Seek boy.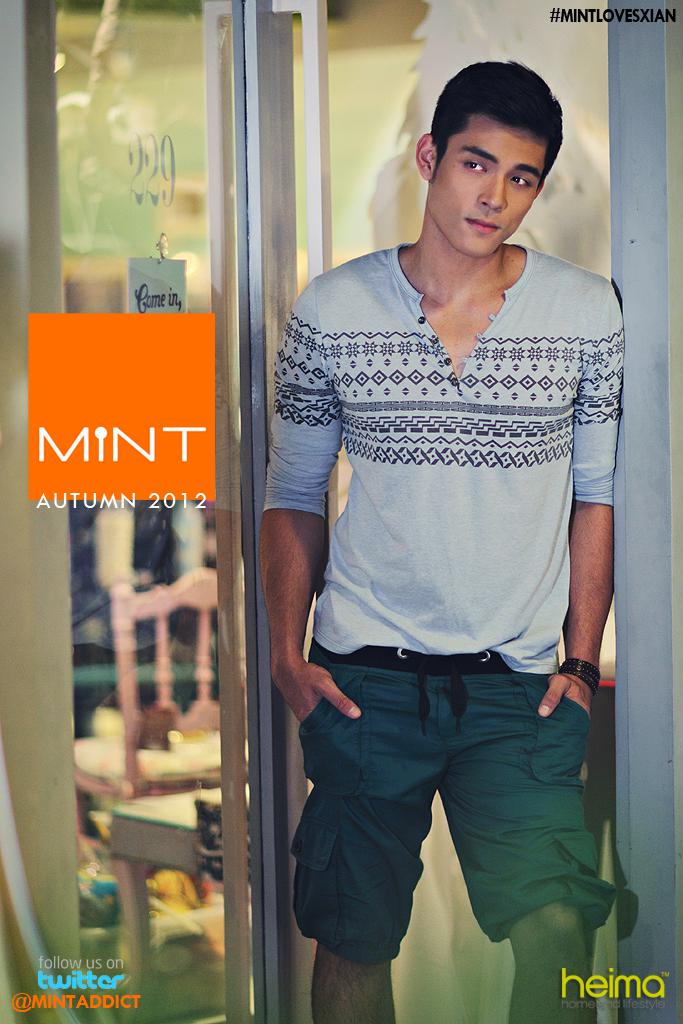
region(273, 51, 626, 1011).
